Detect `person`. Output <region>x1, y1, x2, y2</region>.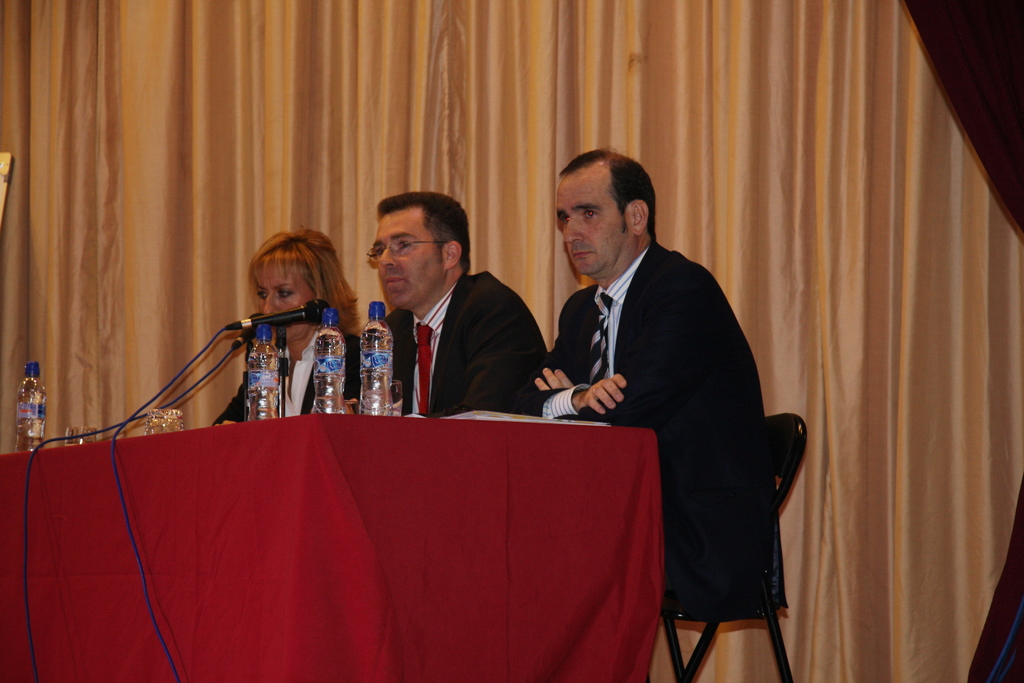
<region>212, 220, 366, 425</region>.
